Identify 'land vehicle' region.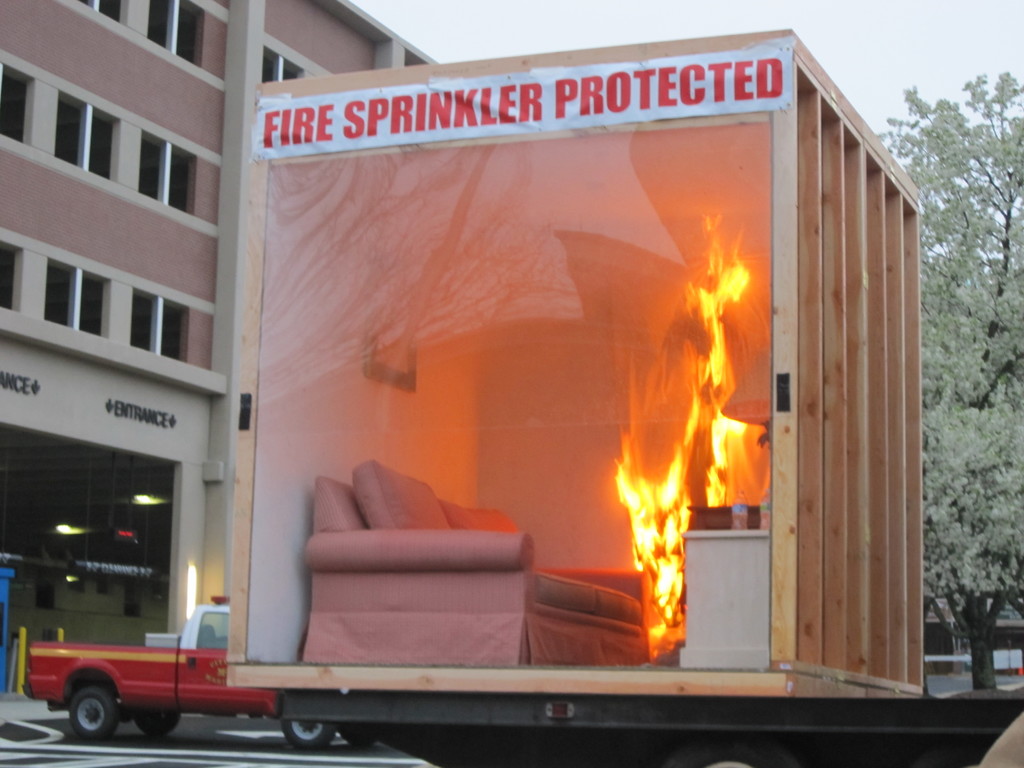
Region: bbox=(21, 589, 376, 741).
